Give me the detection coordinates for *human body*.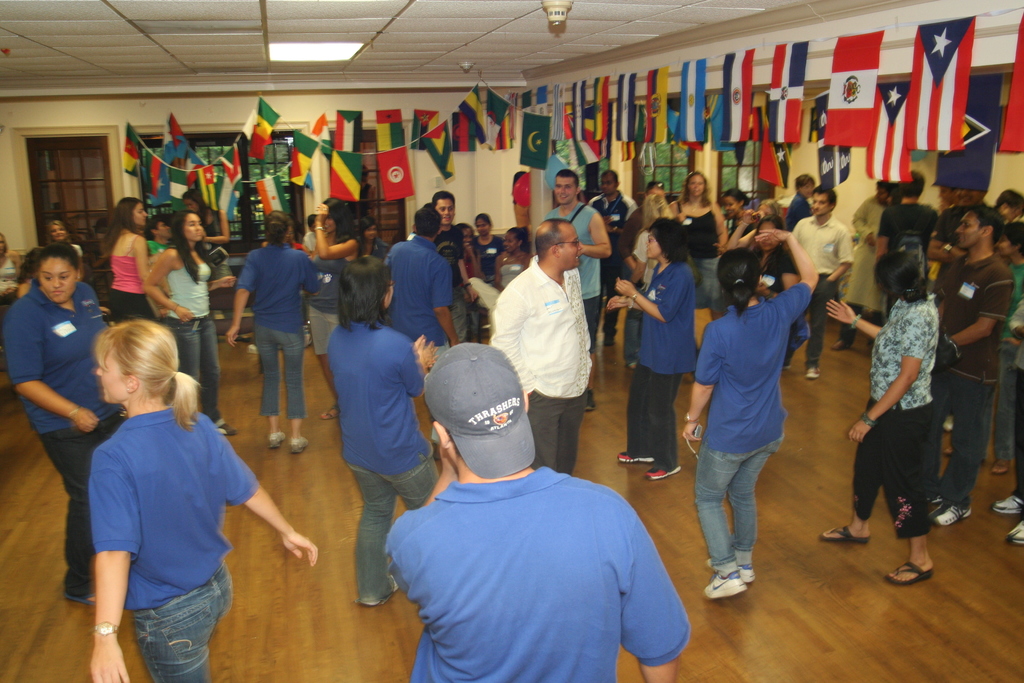
[721, 197, 749, 234].
